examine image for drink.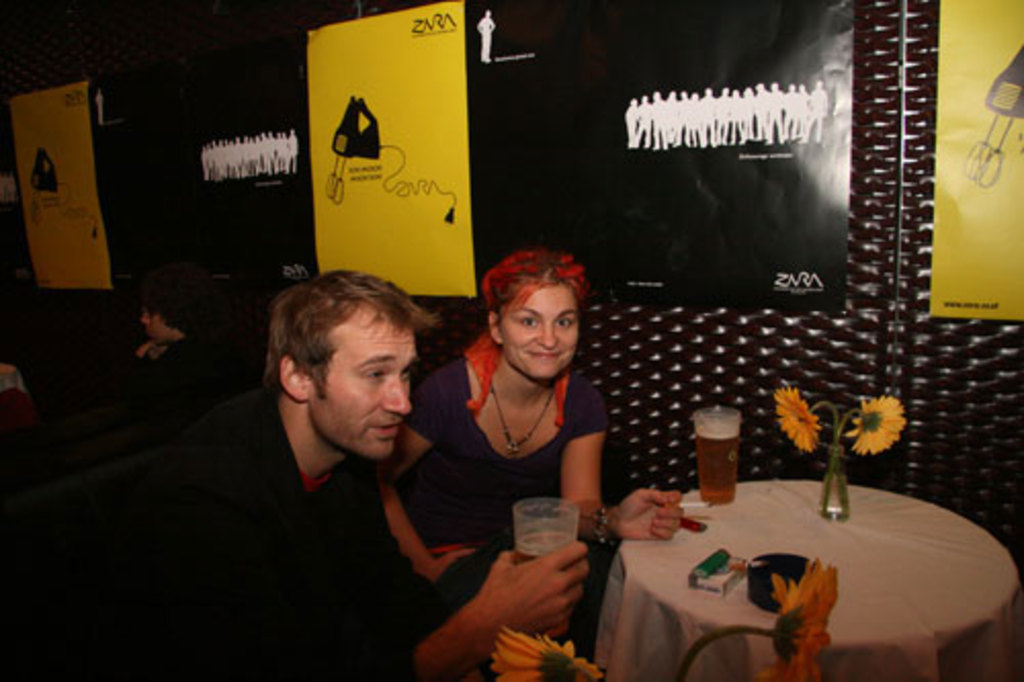
Examination result: pyautogui.locateOnScreen(514, 528, 580, 571).
